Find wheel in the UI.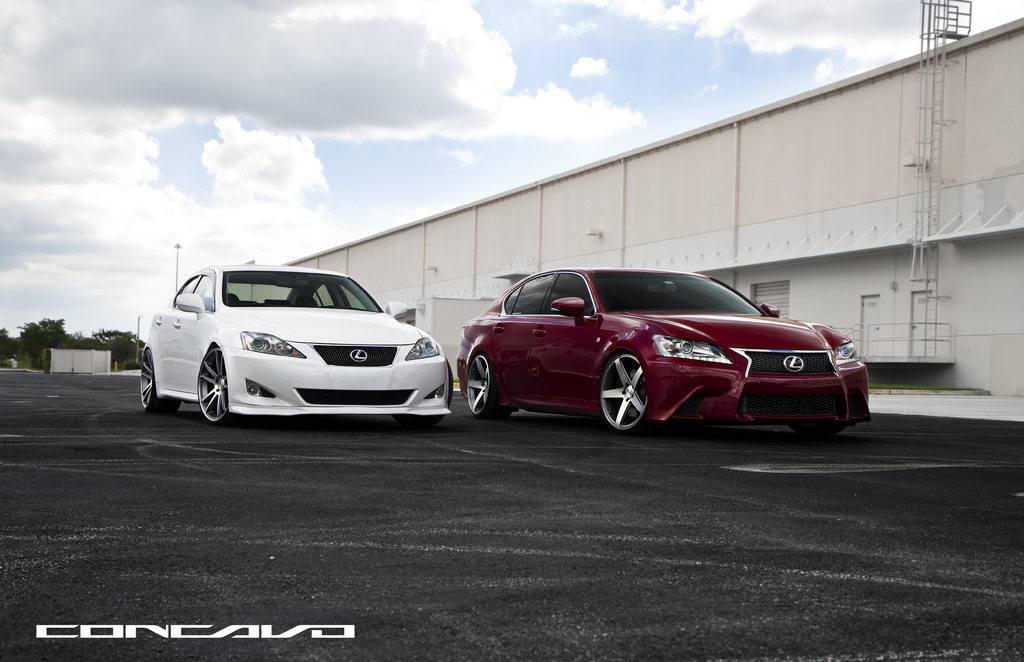
UI element at Rect(199, 342, 238, 427).
